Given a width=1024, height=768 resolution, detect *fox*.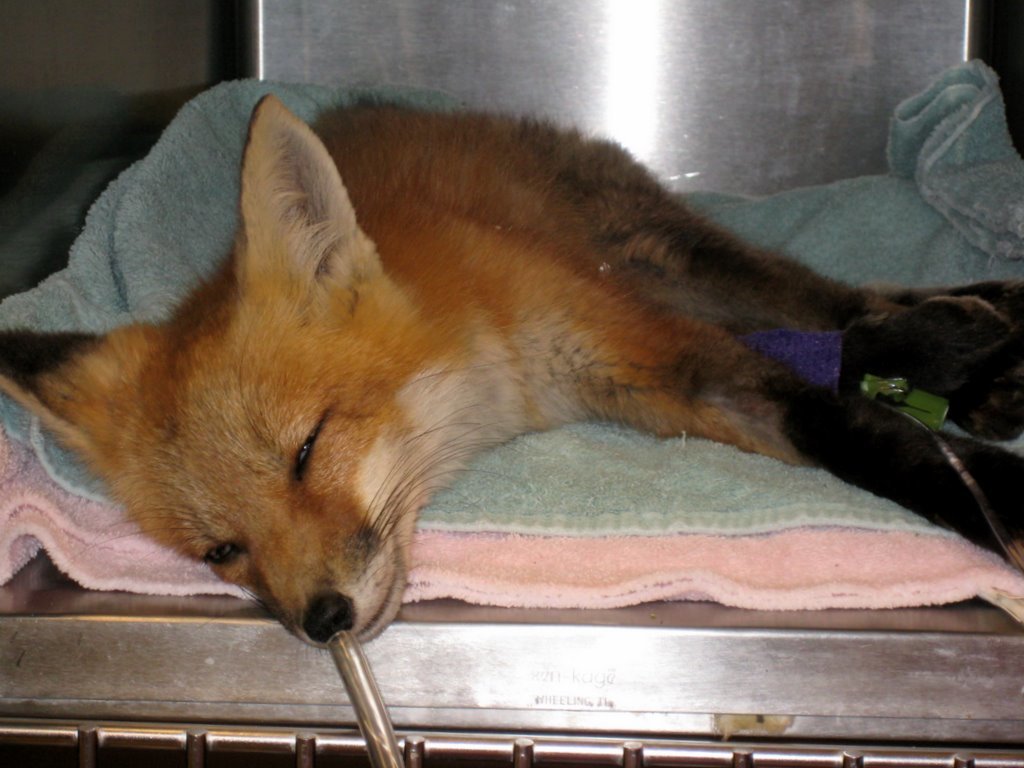
[left=0, top=85, right=1023, bottom=651].
